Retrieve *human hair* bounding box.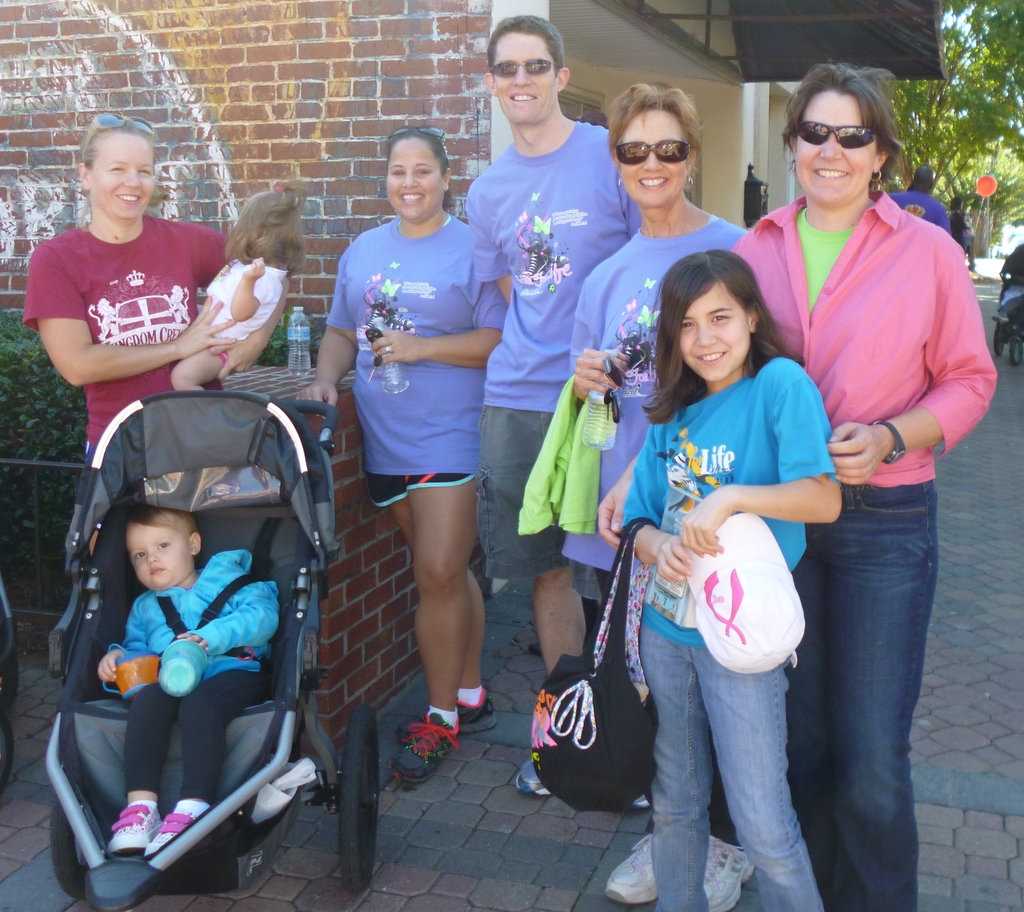
Bounding box: left=77, top=118, right=152, bottom=228.
